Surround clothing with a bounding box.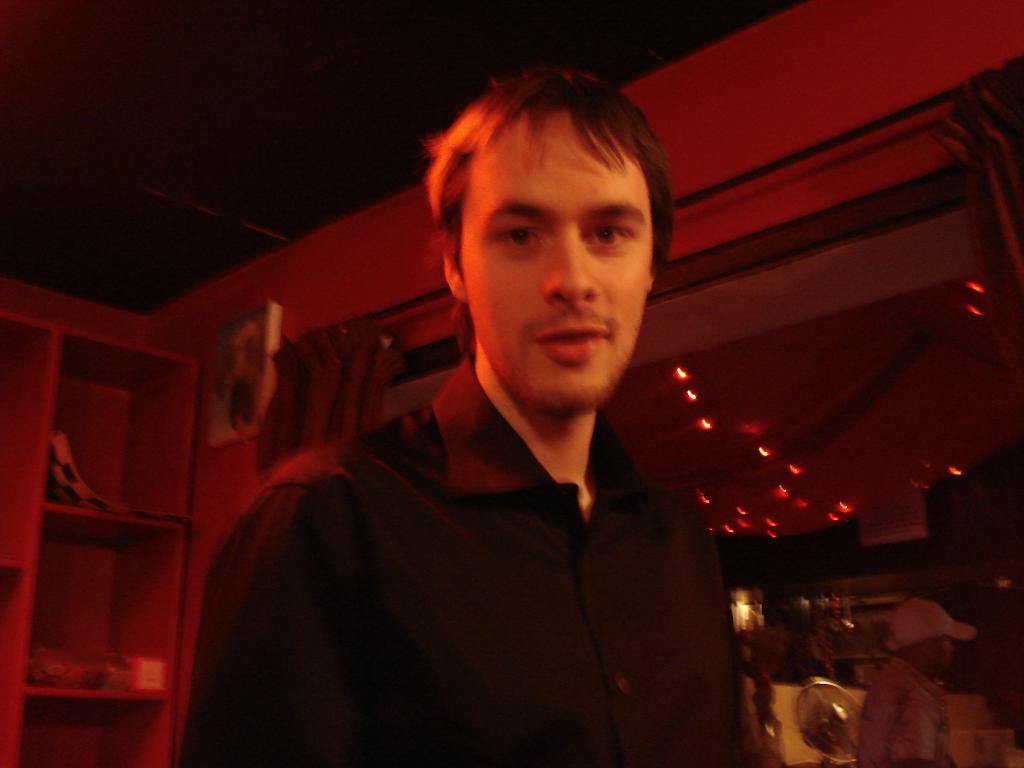
Rect(198, 311, 756, 764).
